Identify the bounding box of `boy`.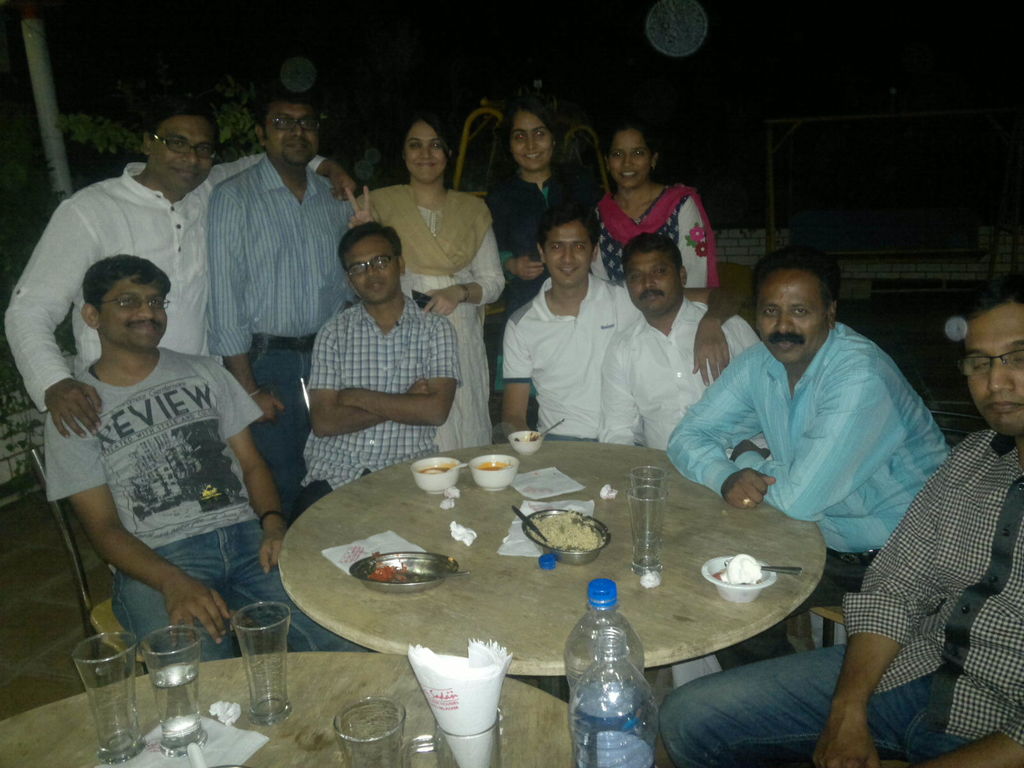
(50, 257, 374, 657).
